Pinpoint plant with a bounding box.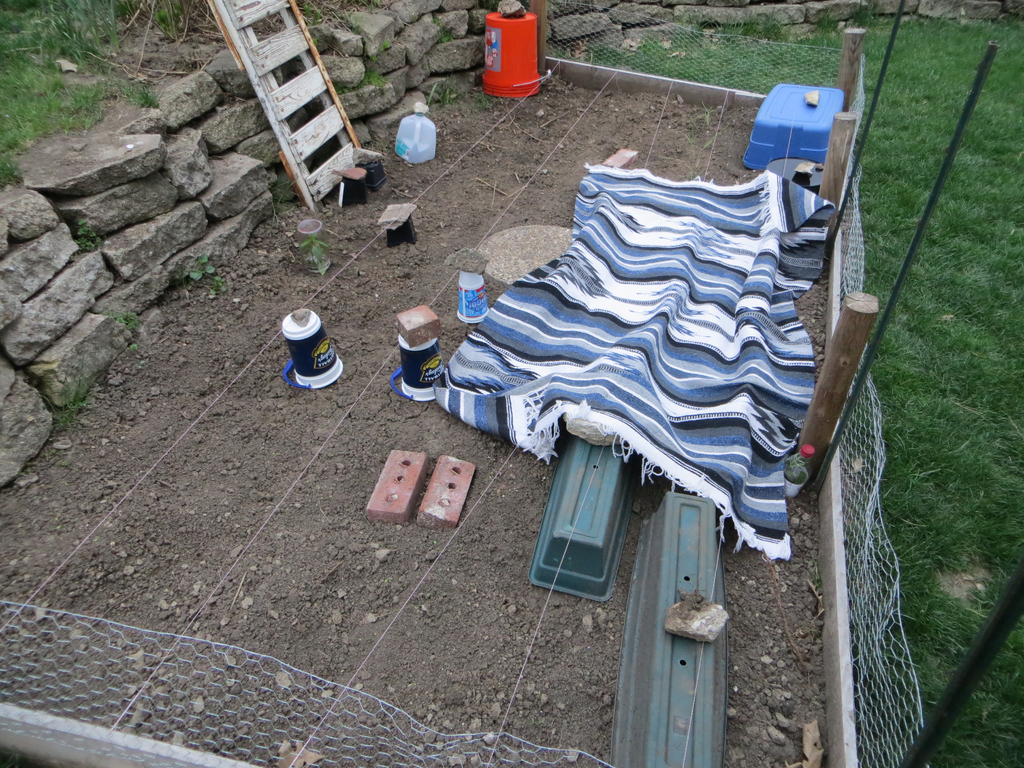
bbox(0, 0, 156, 209).
